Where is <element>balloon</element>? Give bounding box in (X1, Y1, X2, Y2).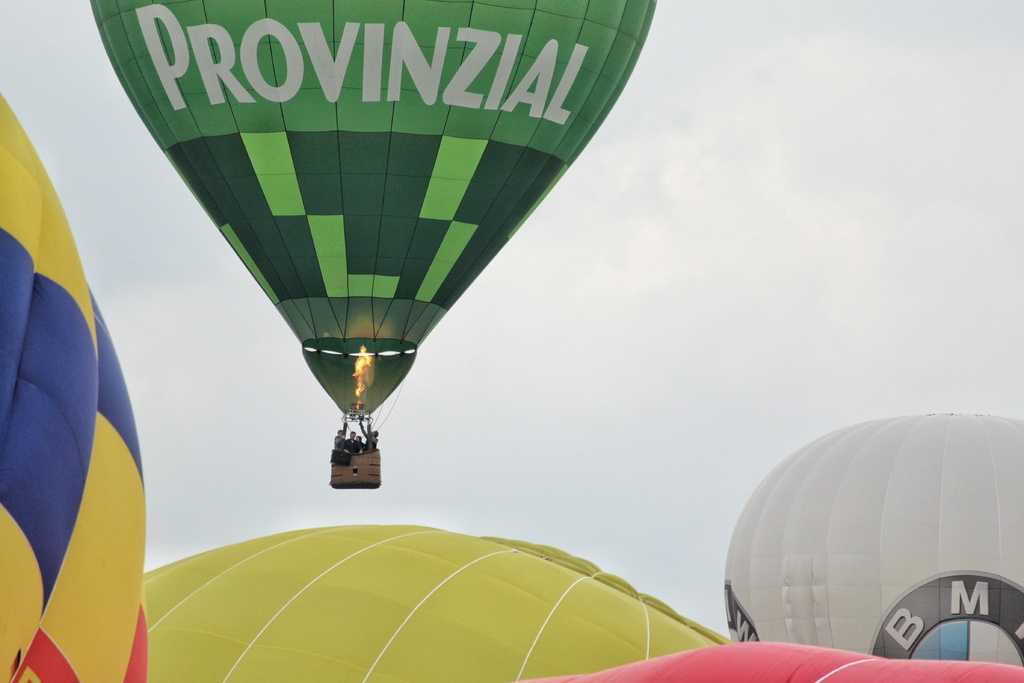
(532, 642, 1023, 682).
